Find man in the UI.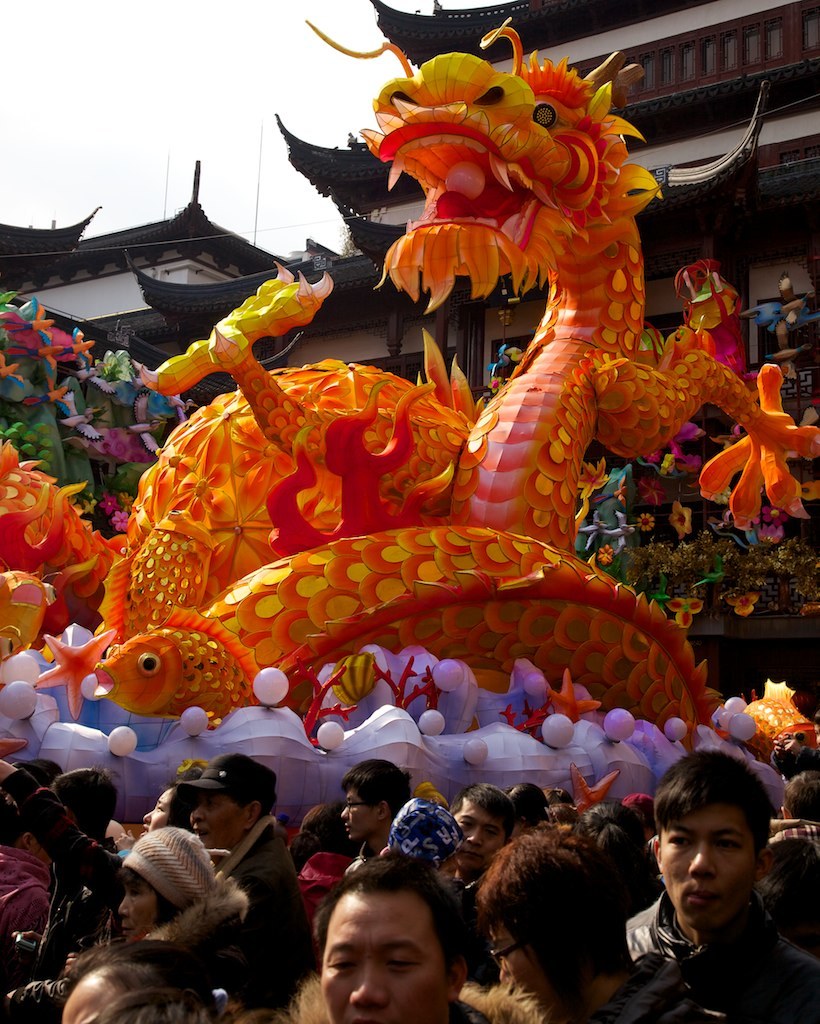
UI element at box(449, 785, 516, 867).
